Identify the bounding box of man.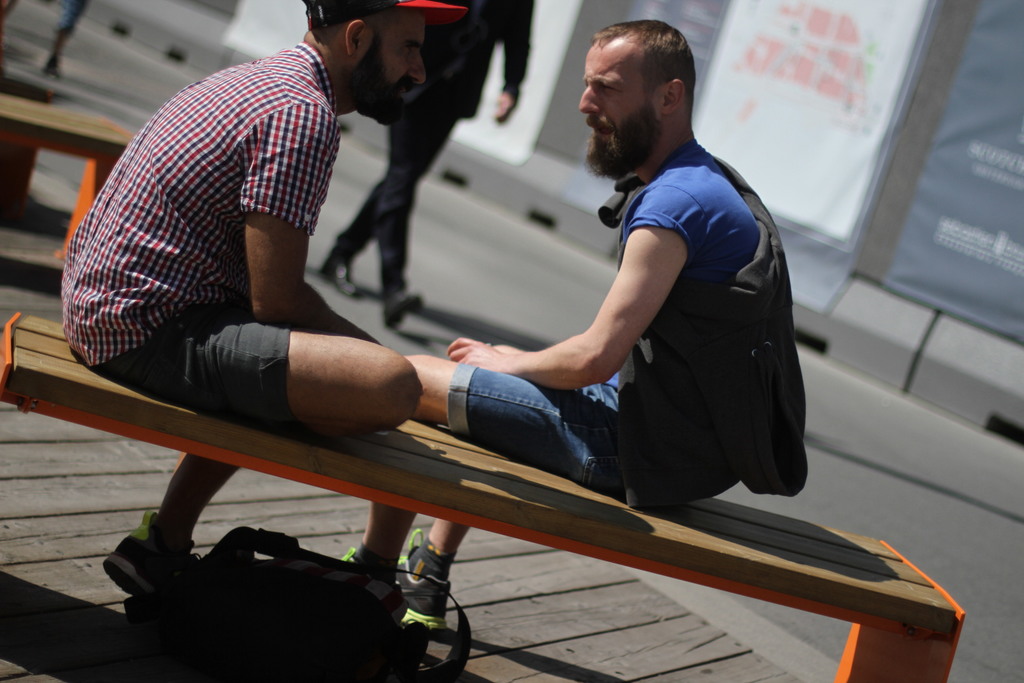
<box>48,0,471,602</box>.
